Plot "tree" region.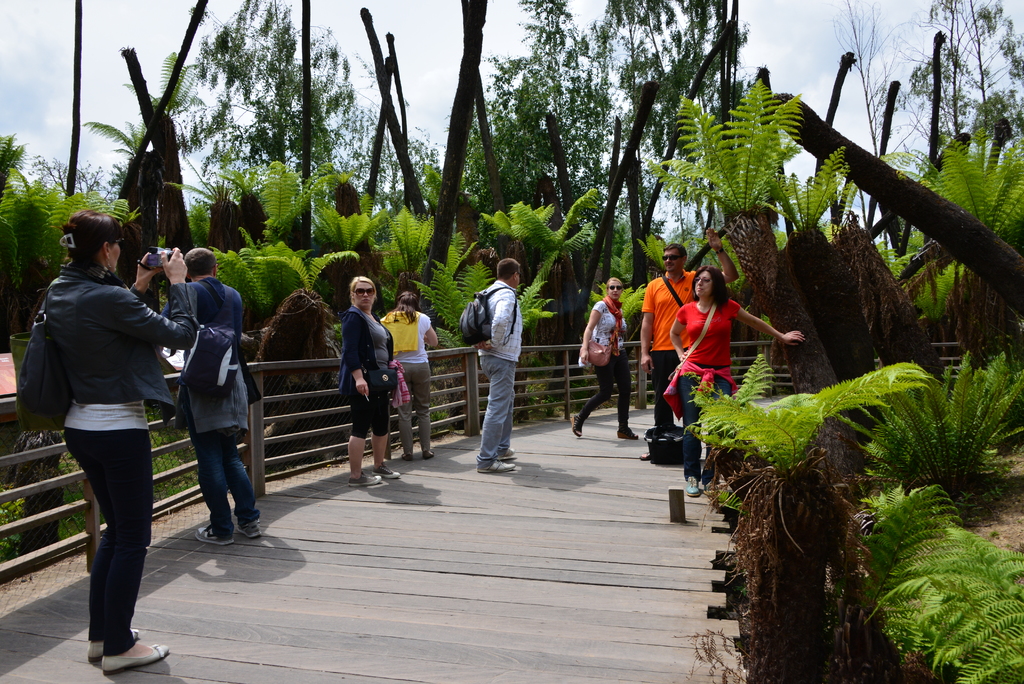
Plotted at [831,0,957,223].
